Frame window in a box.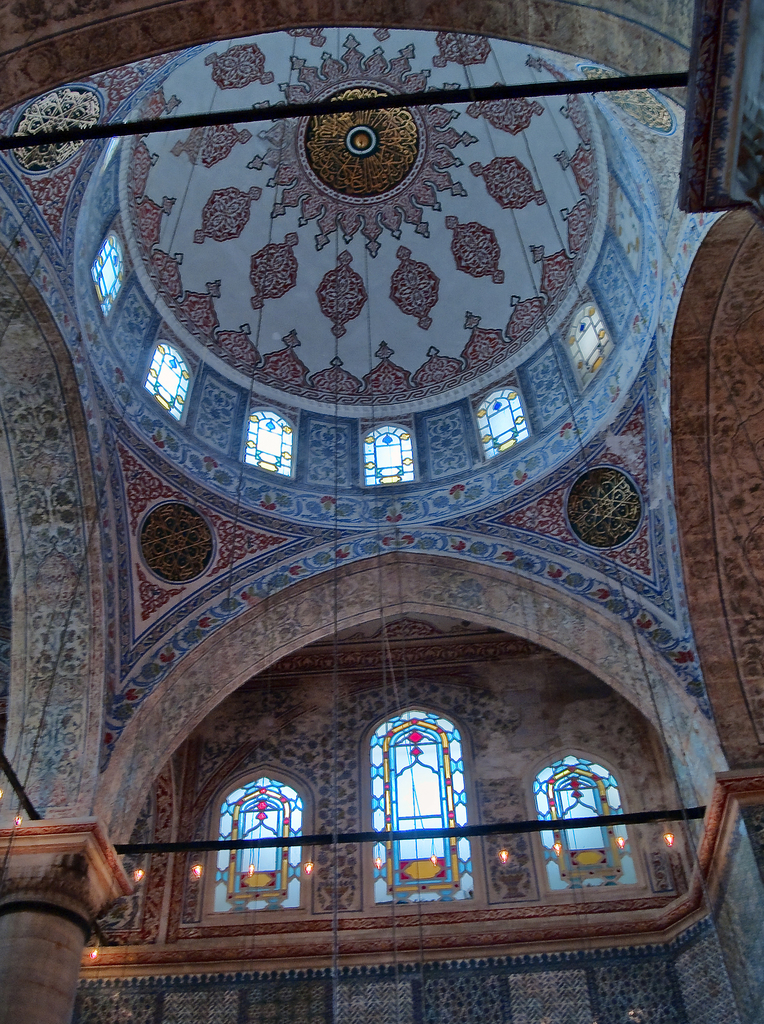
<bbox>357, 426, 416, 488</bbox>.
